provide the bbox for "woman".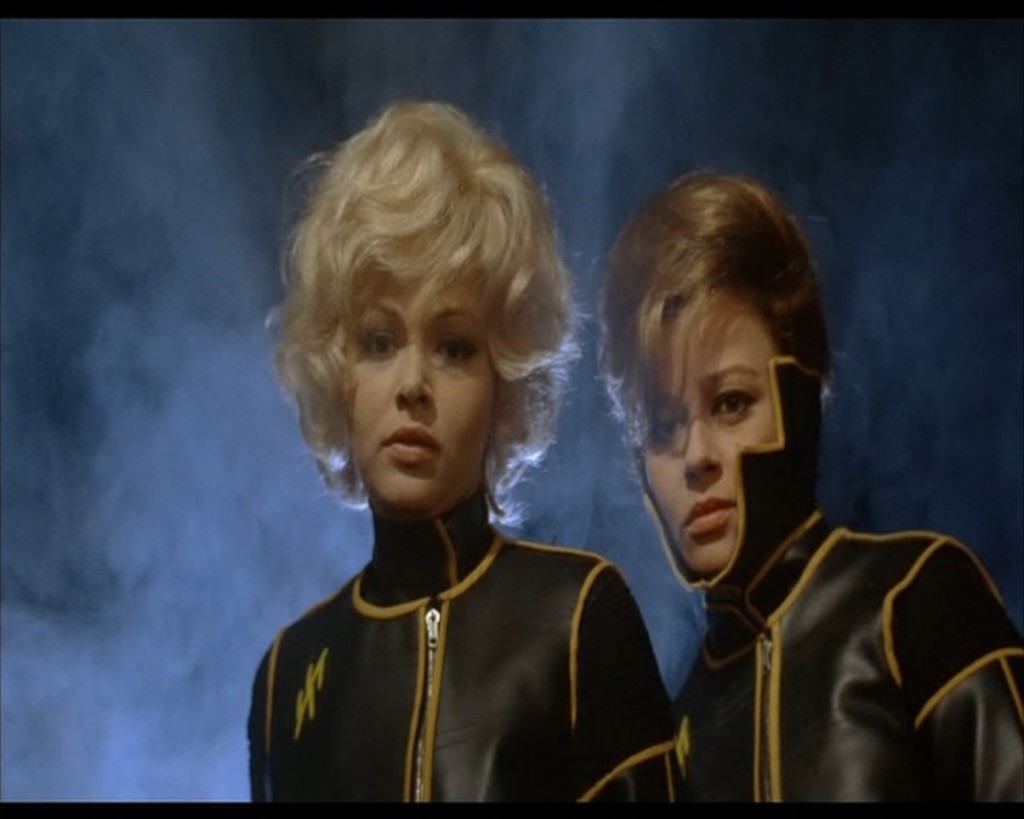
bbox=[249, 94, 671, 801].
